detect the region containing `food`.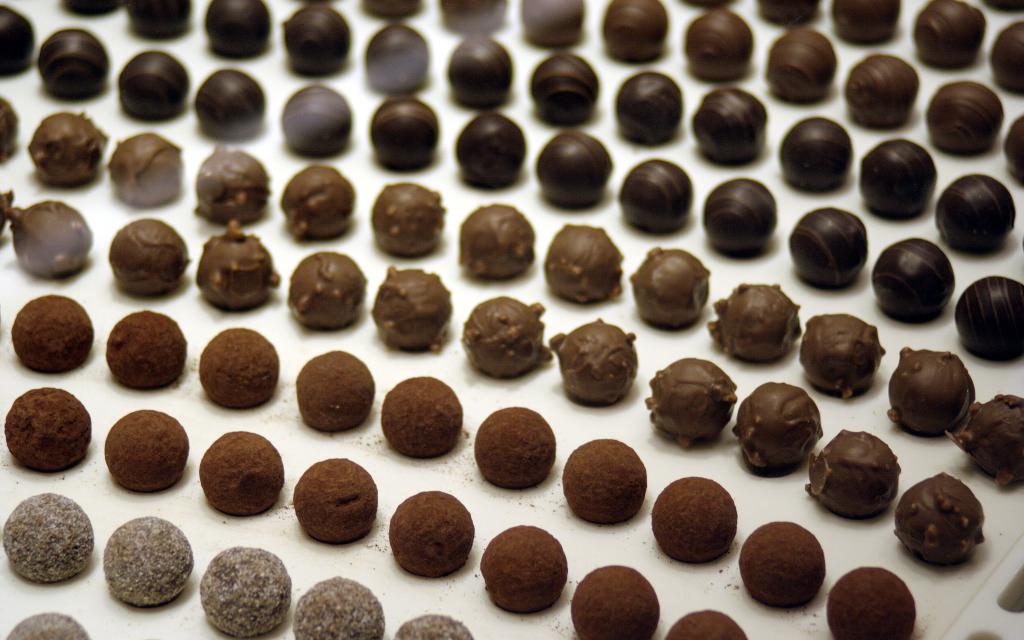
828 0 902 47.
